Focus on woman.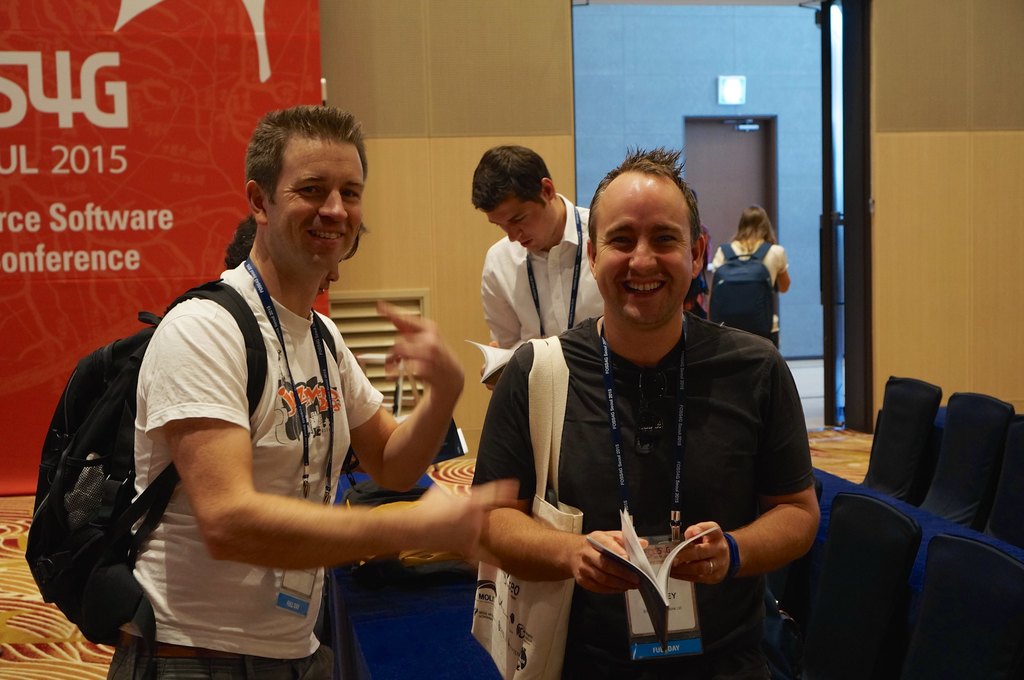
Focused at BBox(700, 206, 799, 347).
